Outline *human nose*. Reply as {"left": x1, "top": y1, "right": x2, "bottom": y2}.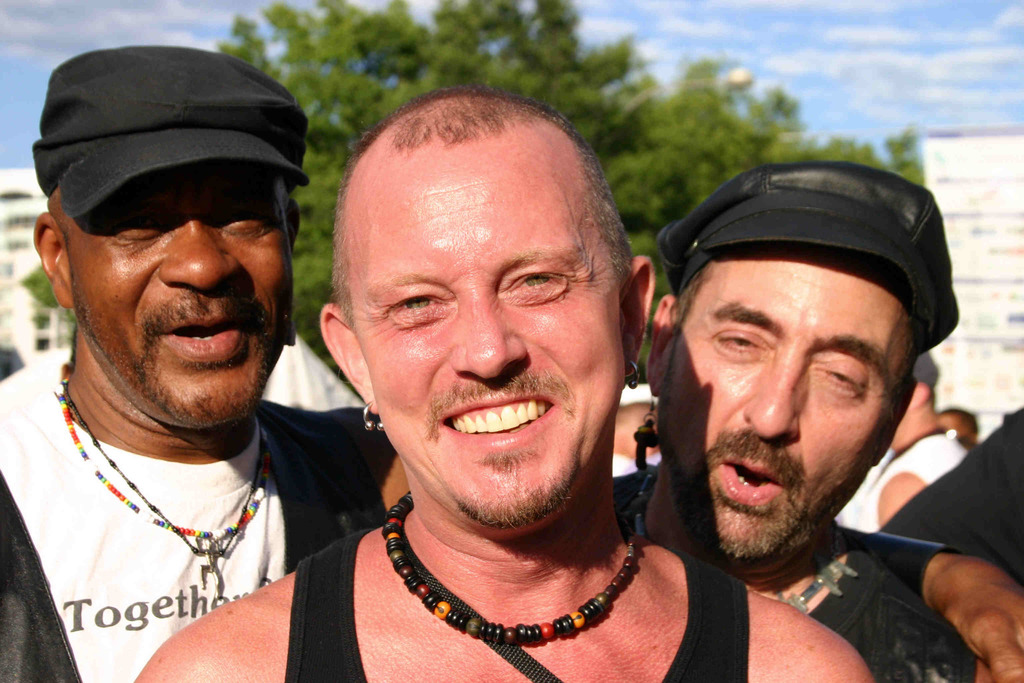
{"left": 155, "top": 204, "right": 242, "bottom": 297}.
